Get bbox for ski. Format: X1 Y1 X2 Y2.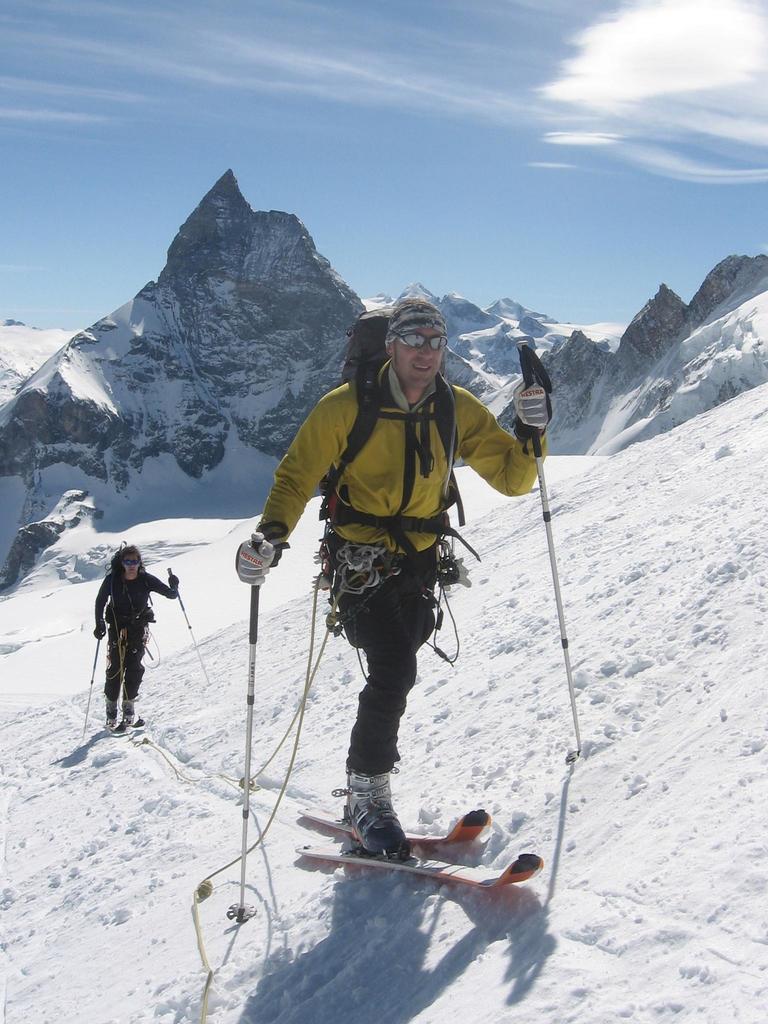
291 836 563 909.
